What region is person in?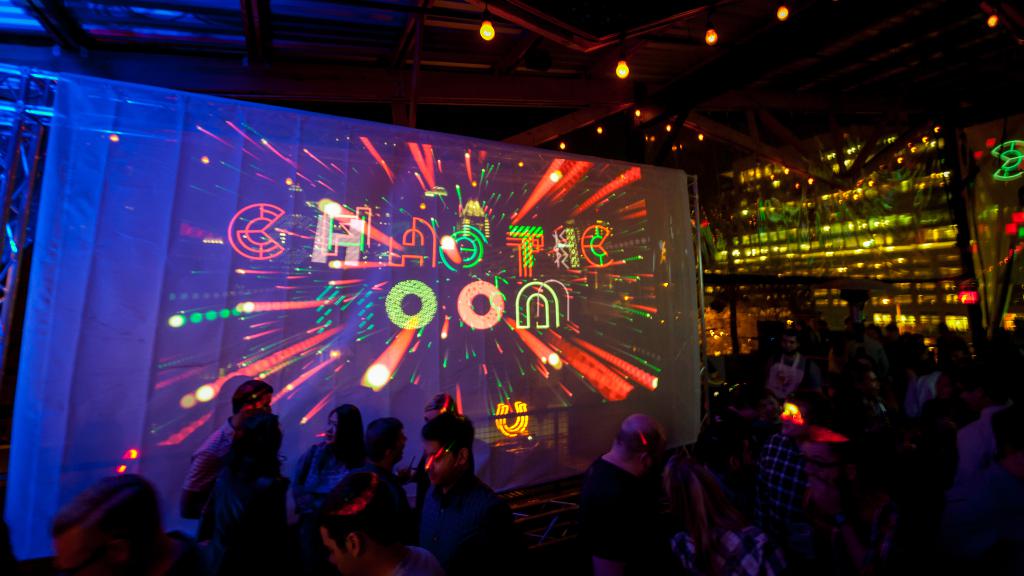
{"x1": 316, "y1": 467, "x2": 435, "y2": 575}.
